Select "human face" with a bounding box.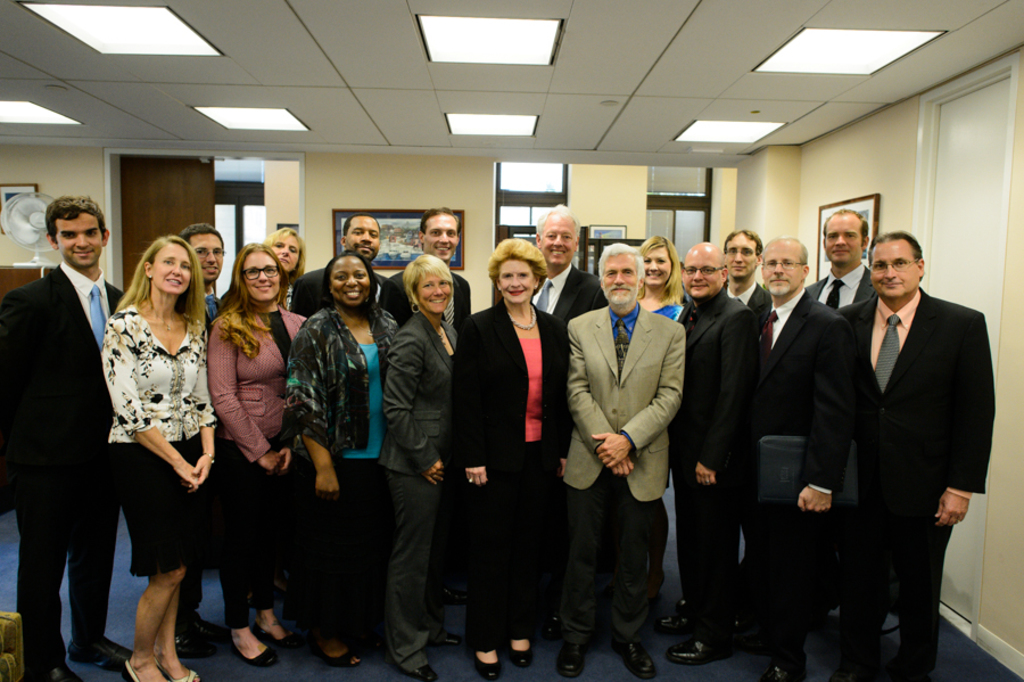
{"x1": 539, "y1": 217, "x2": 576, "y2": 266}.
